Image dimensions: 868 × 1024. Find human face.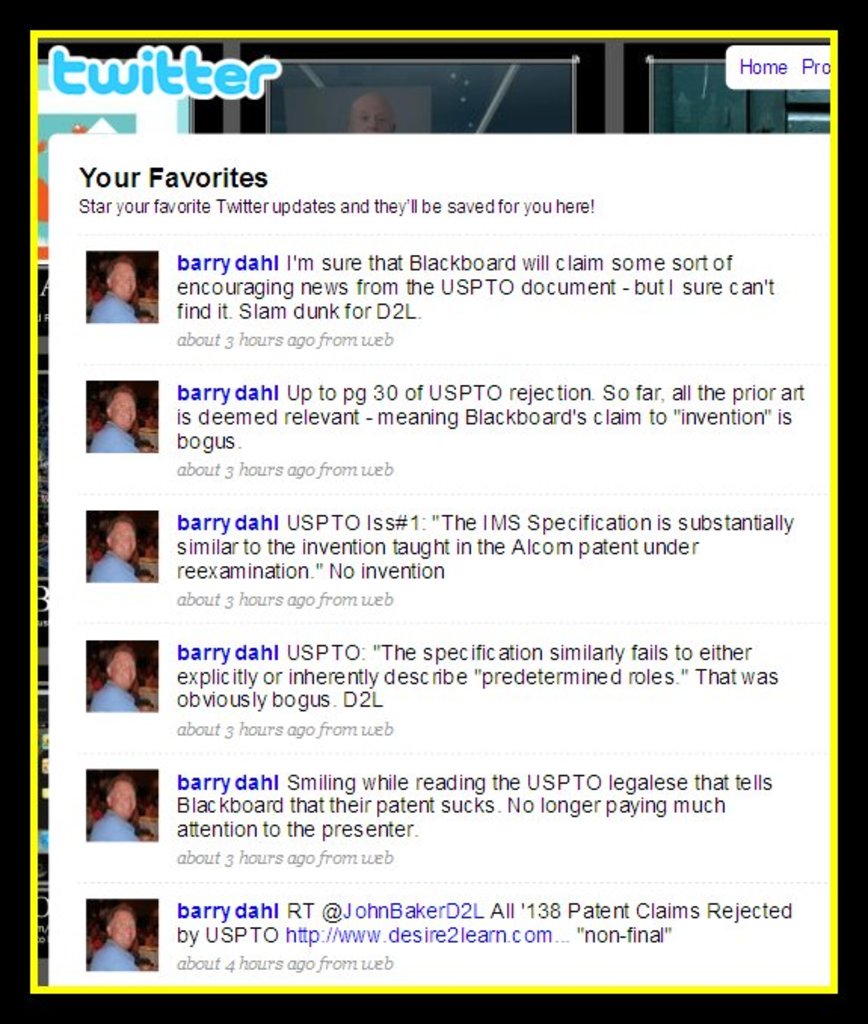
110/394/134/430.
